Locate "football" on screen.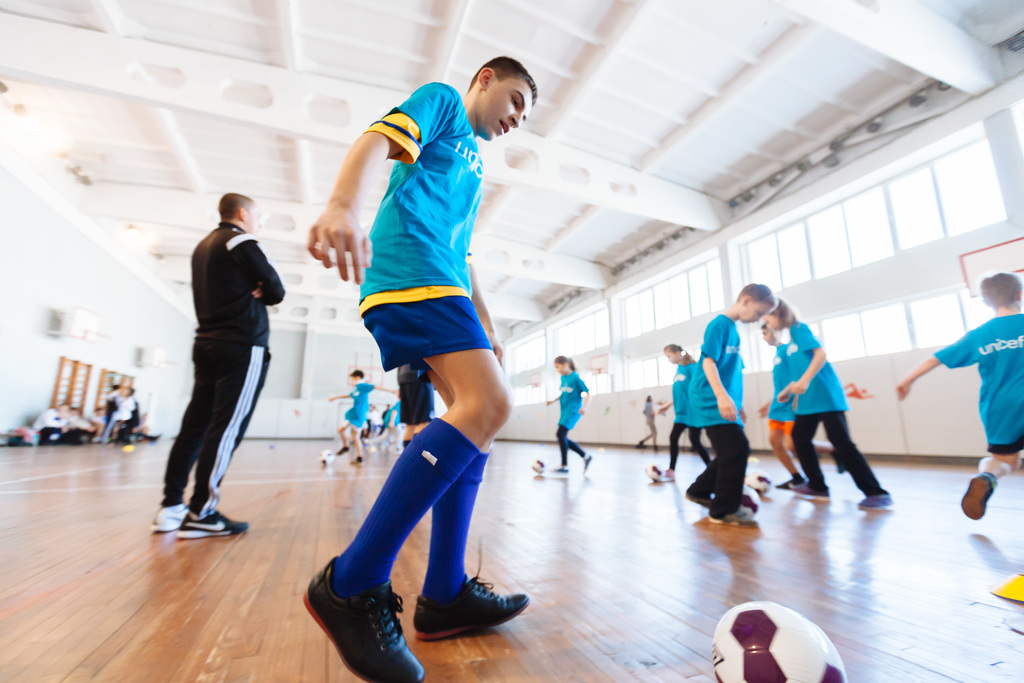
On screen at x1=316 y1=448 x2=337 y2=465.
